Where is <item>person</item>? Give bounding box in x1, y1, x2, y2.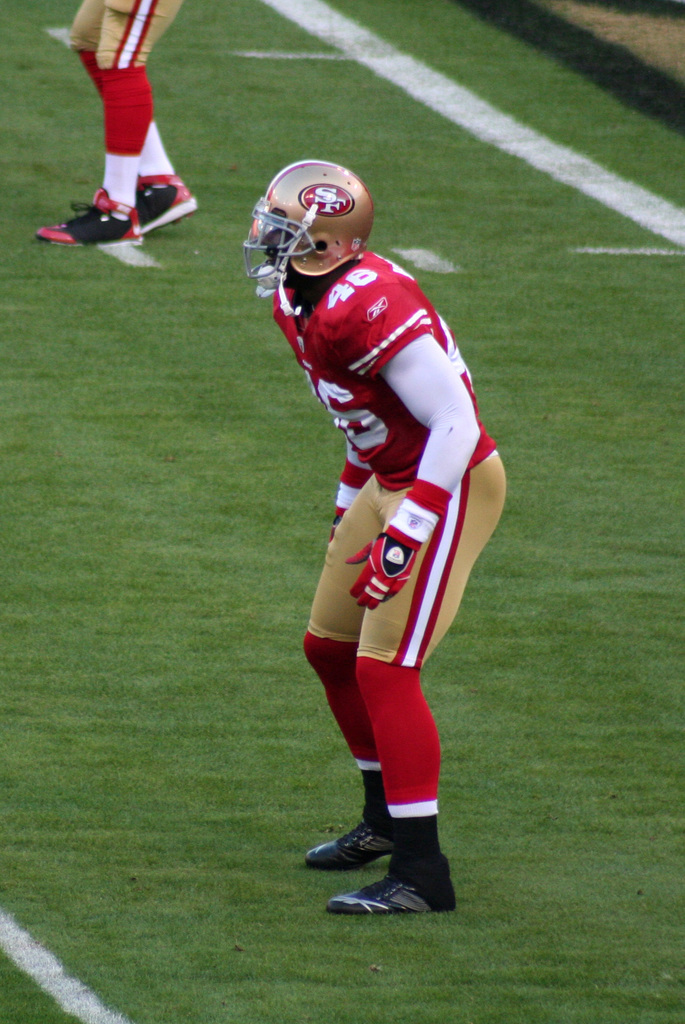
227, 147, 518, 929.
